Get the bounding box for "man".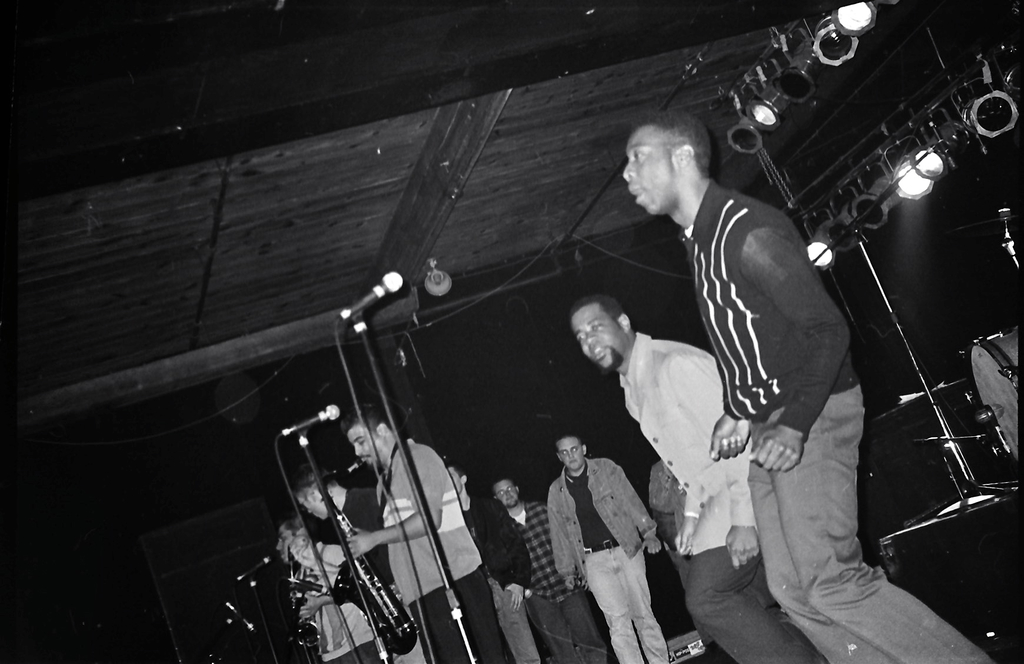
bbox(618, 111, 1000, 663).
